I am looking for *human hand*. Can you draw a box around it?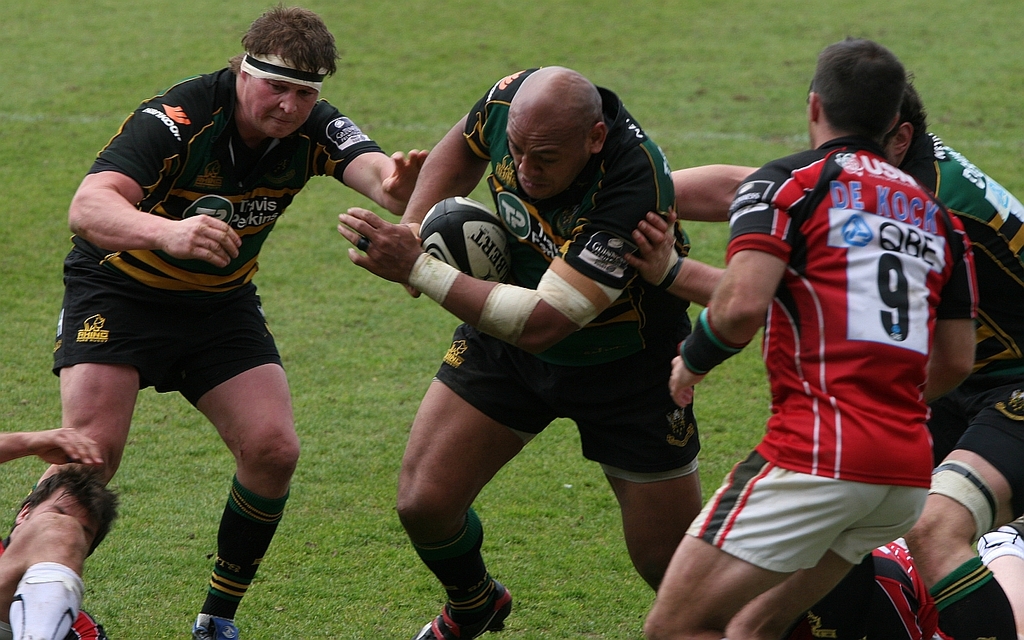
Sure, the bounding box is bbox(336, 202, 427, 279).
